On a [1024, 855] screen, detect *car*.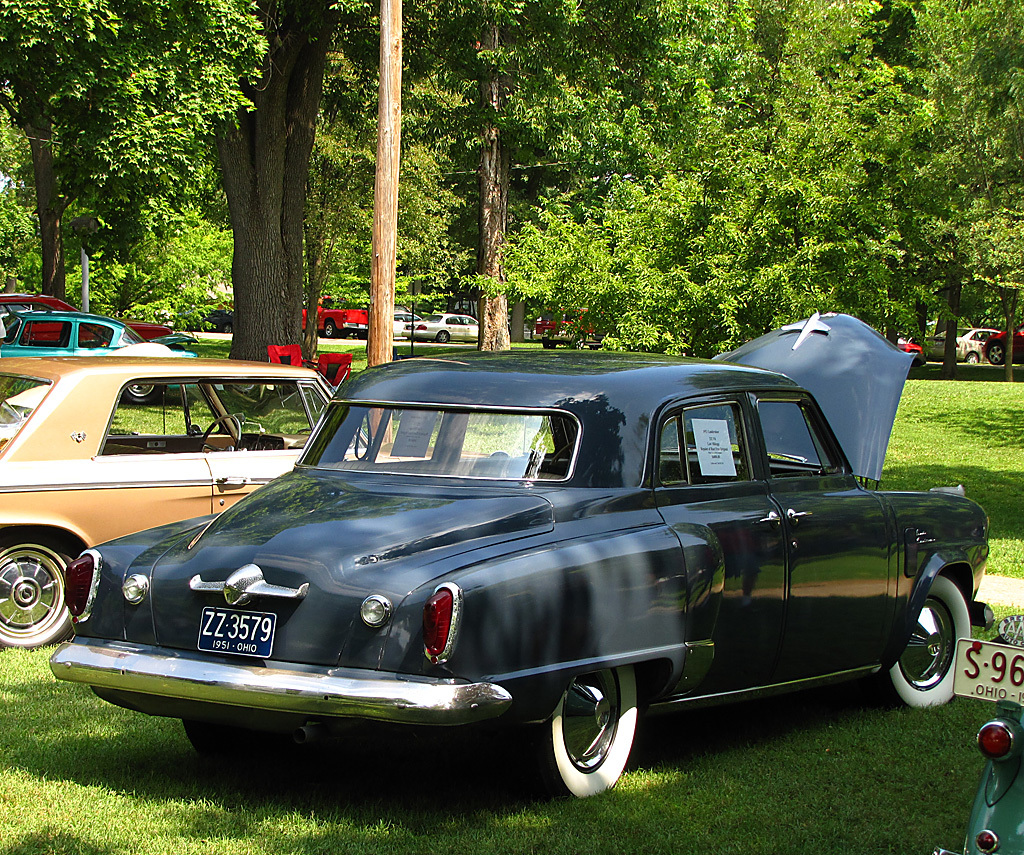
box(389, 310, 423, 335).
